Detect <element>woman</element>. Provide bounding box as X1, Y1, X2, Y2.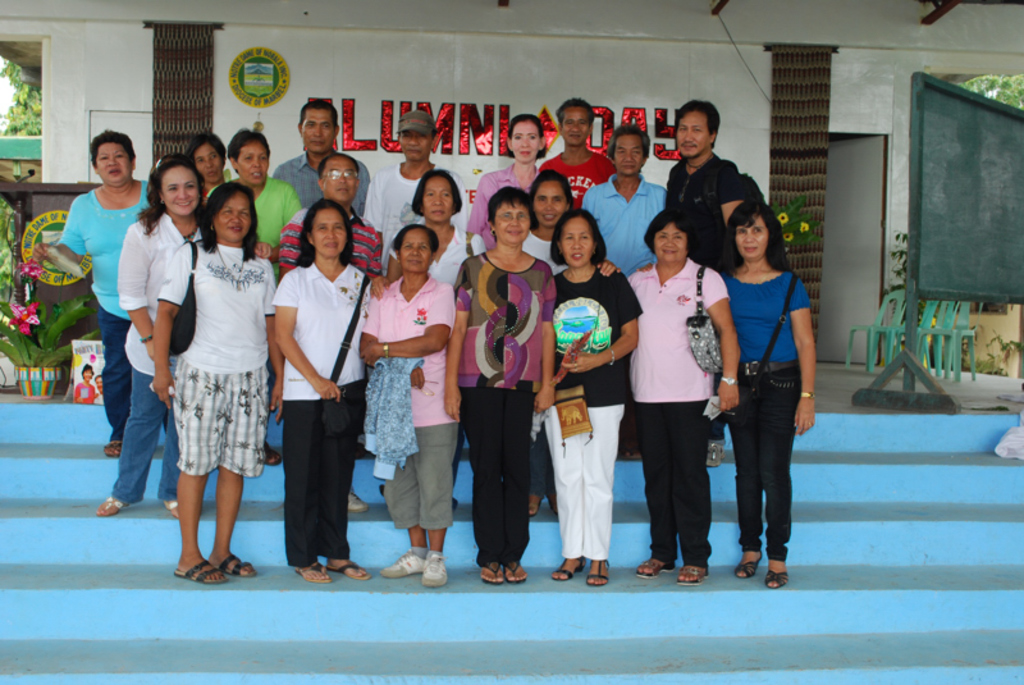
266, 197, 378, 584.
